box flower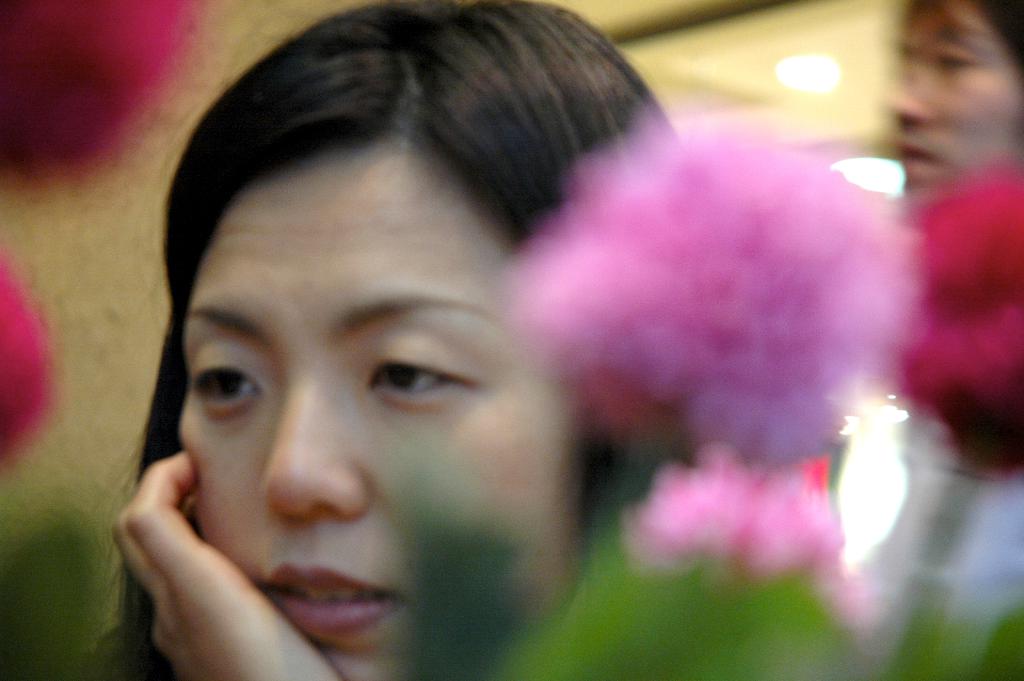
523:123:915:450
